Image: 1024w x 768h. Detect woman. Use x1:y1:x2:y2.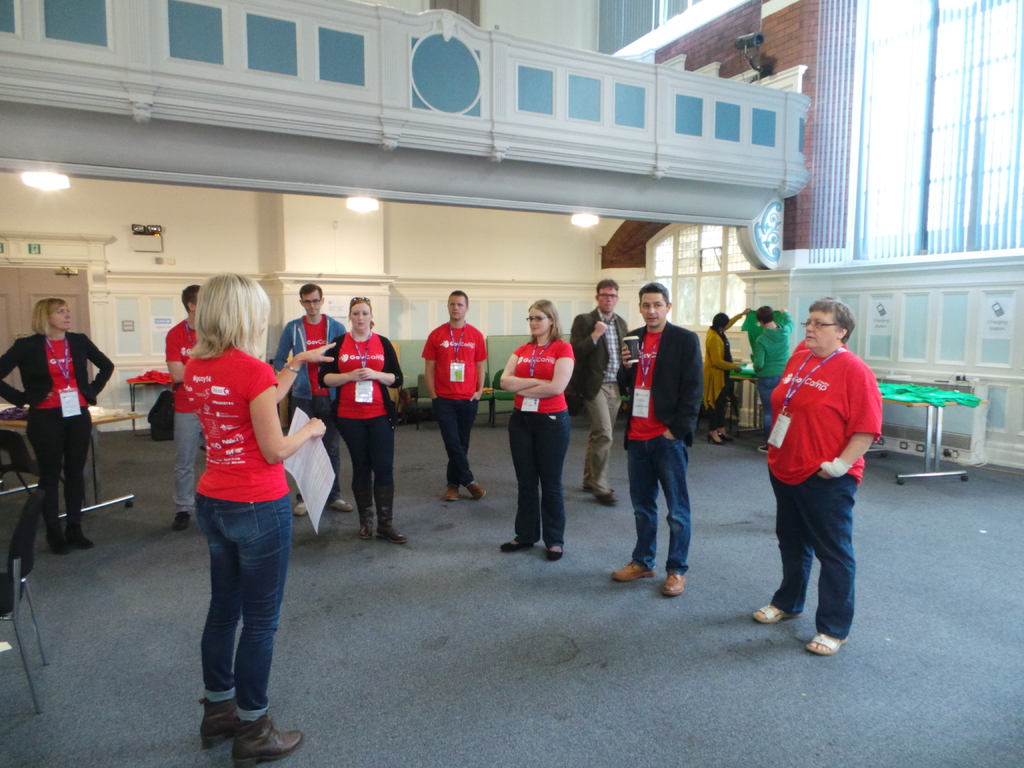
1:300:113:554.
